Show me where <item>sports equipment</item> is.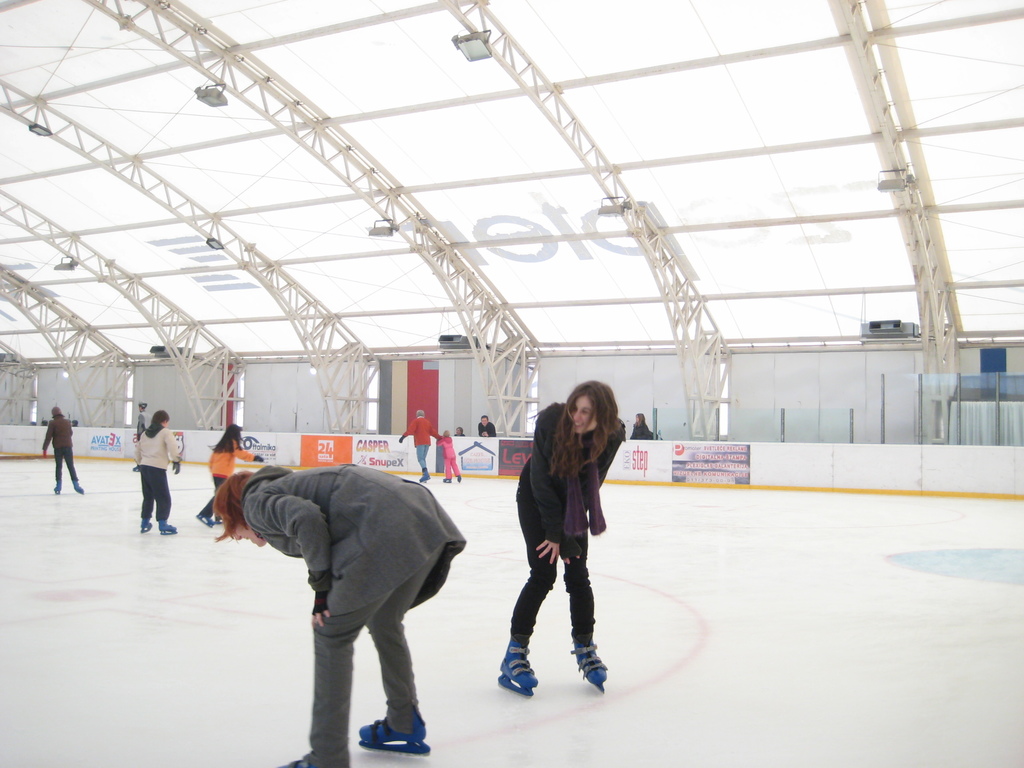
<item>sports equipment</item> is at 70:478:84:495.
